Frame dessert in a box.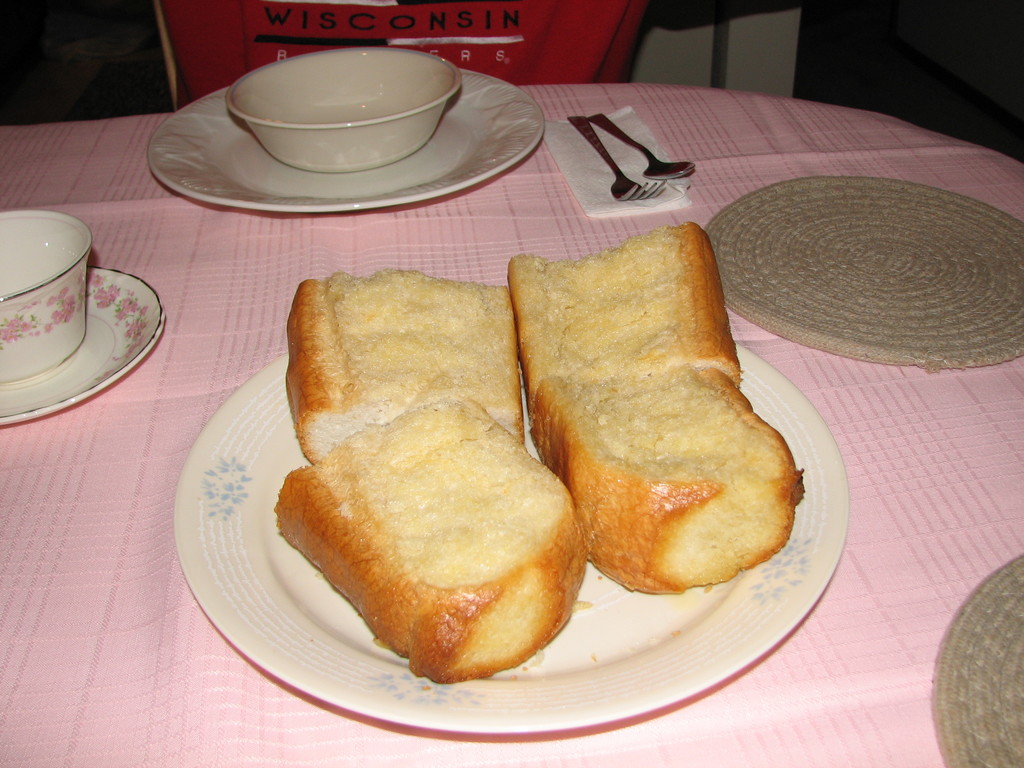
detection(291, 276, 613, 689).
